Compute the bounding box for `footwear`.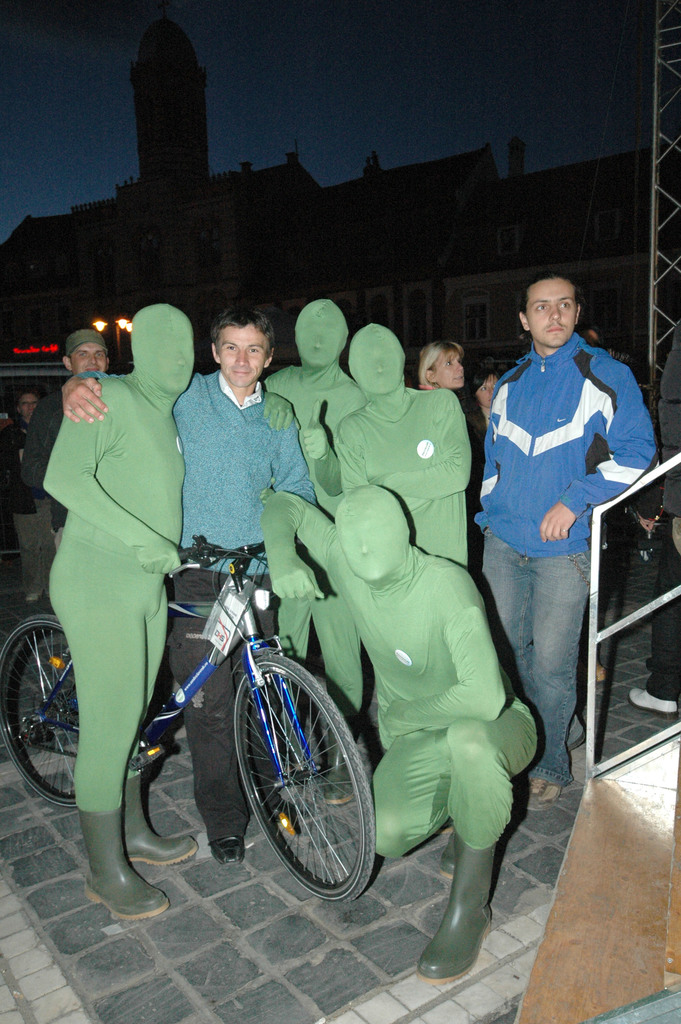
{"x1": 522, "y1": 772, "x2": 569, "y2": 809}.
